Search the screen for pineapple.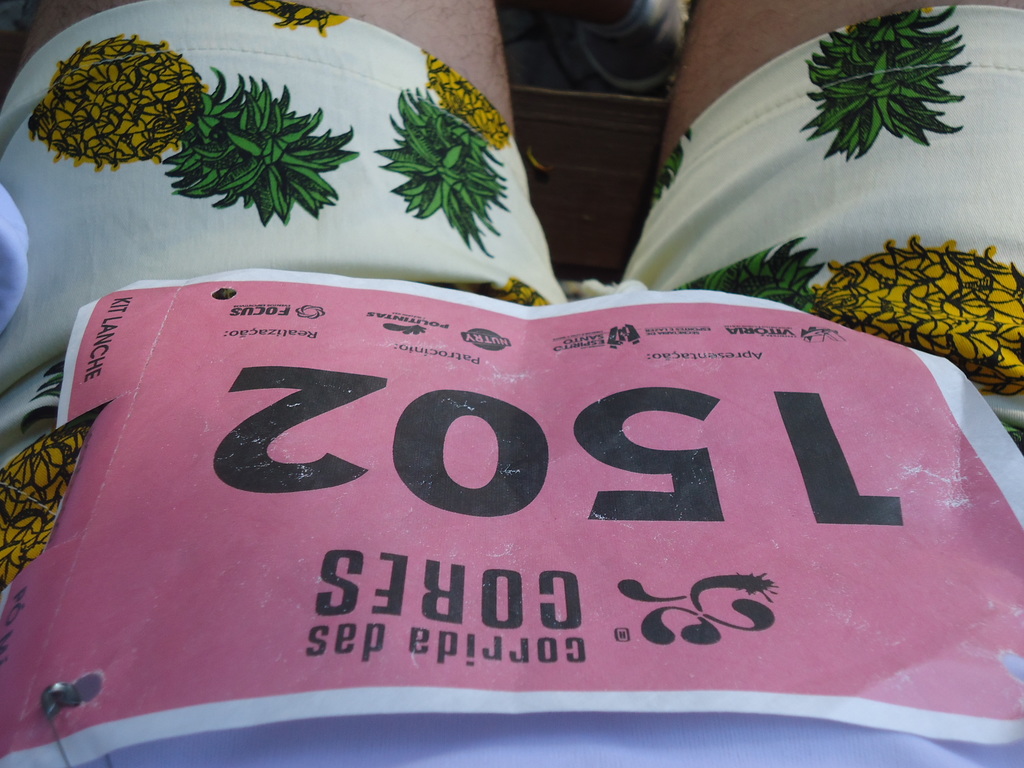
Found at {"x1": 21, "y1": 33, "x2": 362, "y2": 231}.
